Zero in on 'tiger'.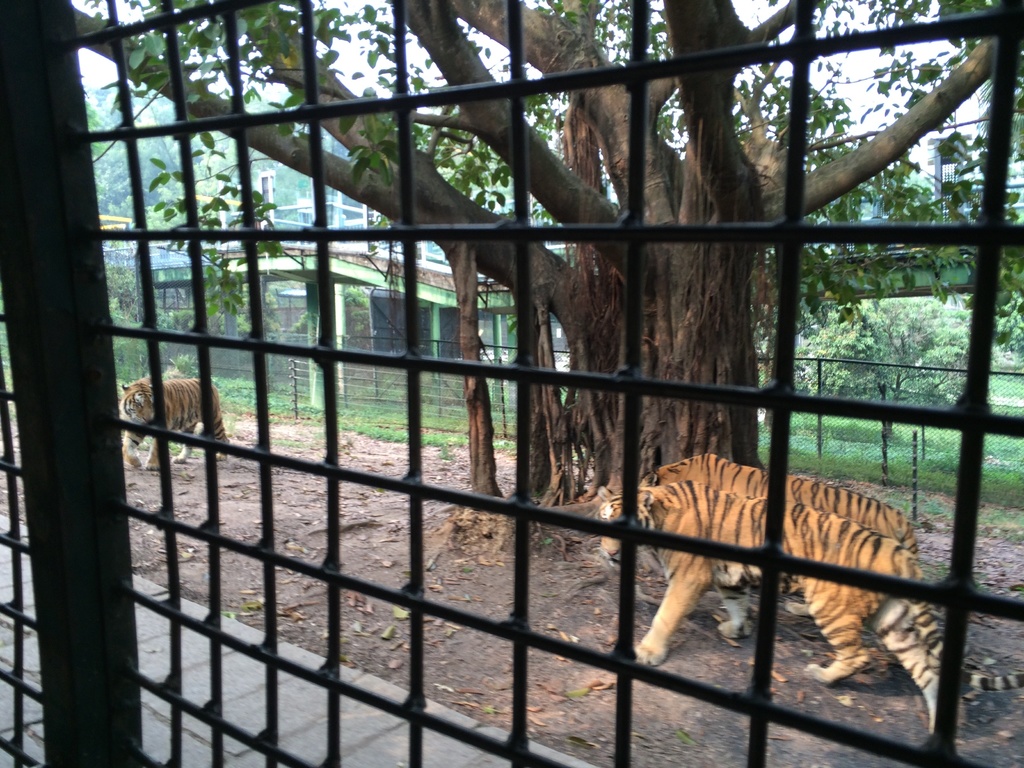
Zeroed in: <bbox>121, 376, 236, 472</bbox>.
